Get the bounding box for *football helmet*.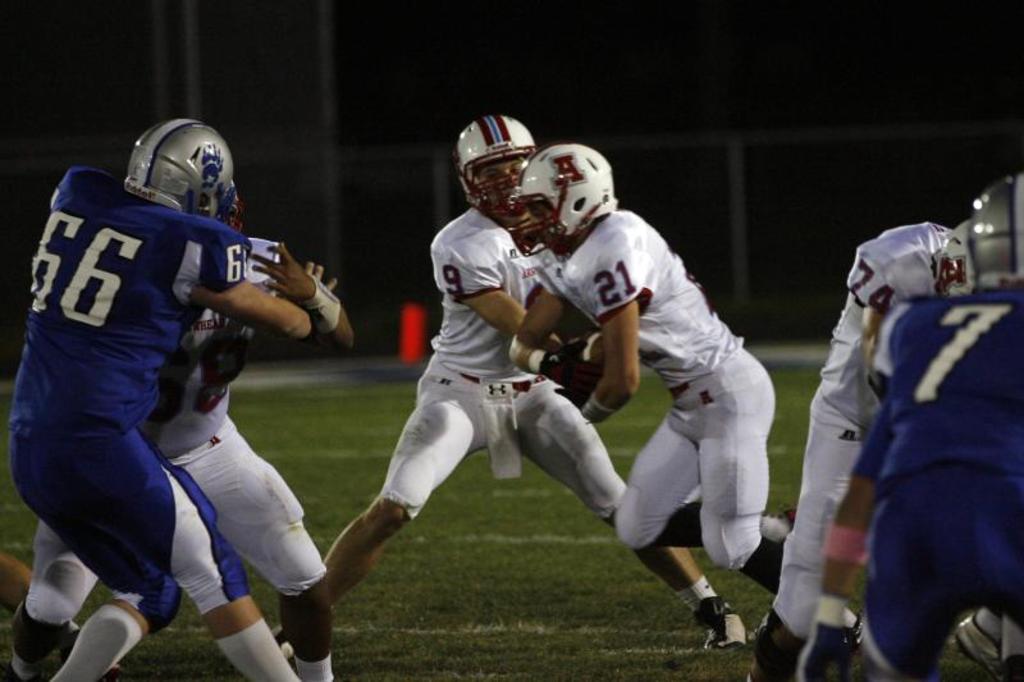
(125,115,239,223).
